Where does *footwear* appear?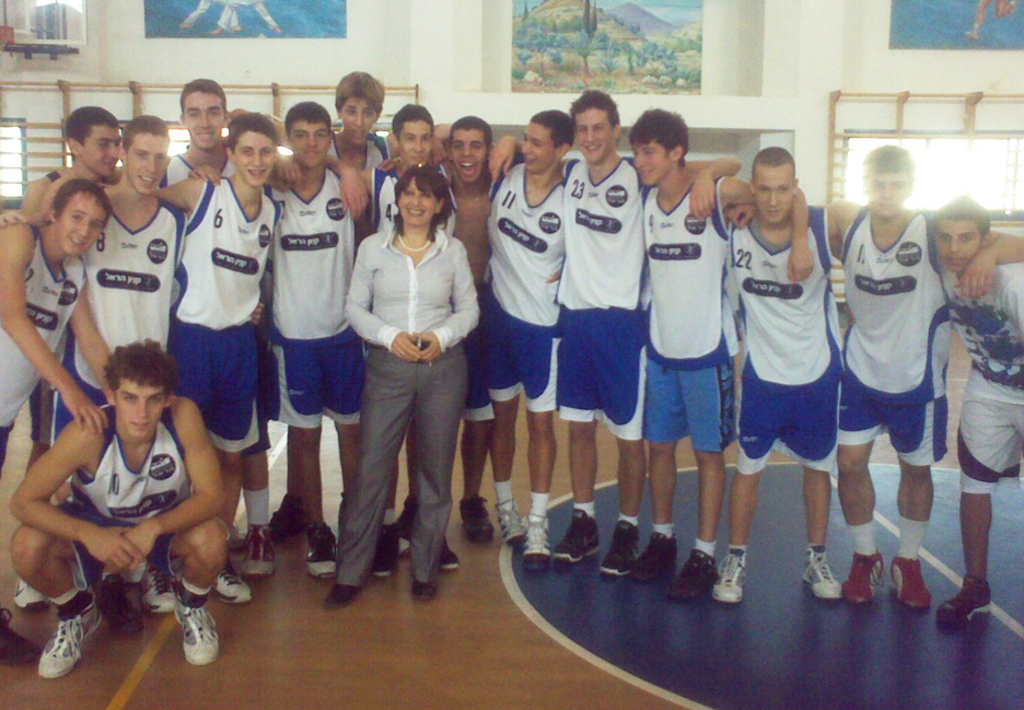
Appears at 303:517:336:581.
